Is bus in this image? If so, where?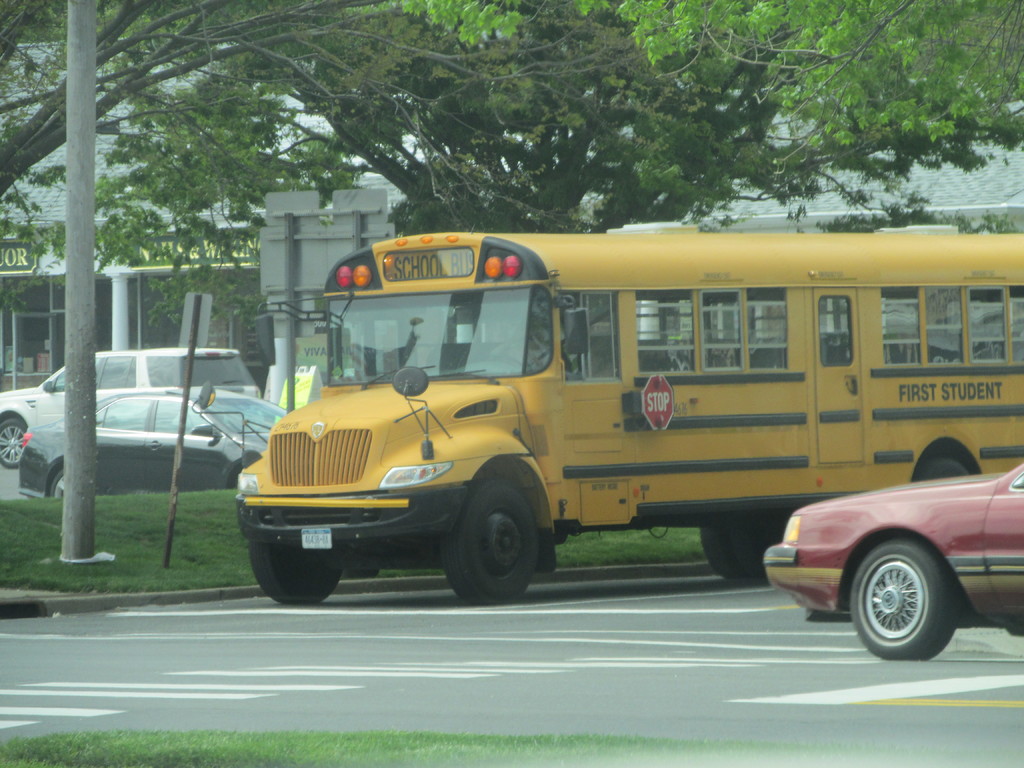
Yes, at rect(185, 227, 1023, 604).
